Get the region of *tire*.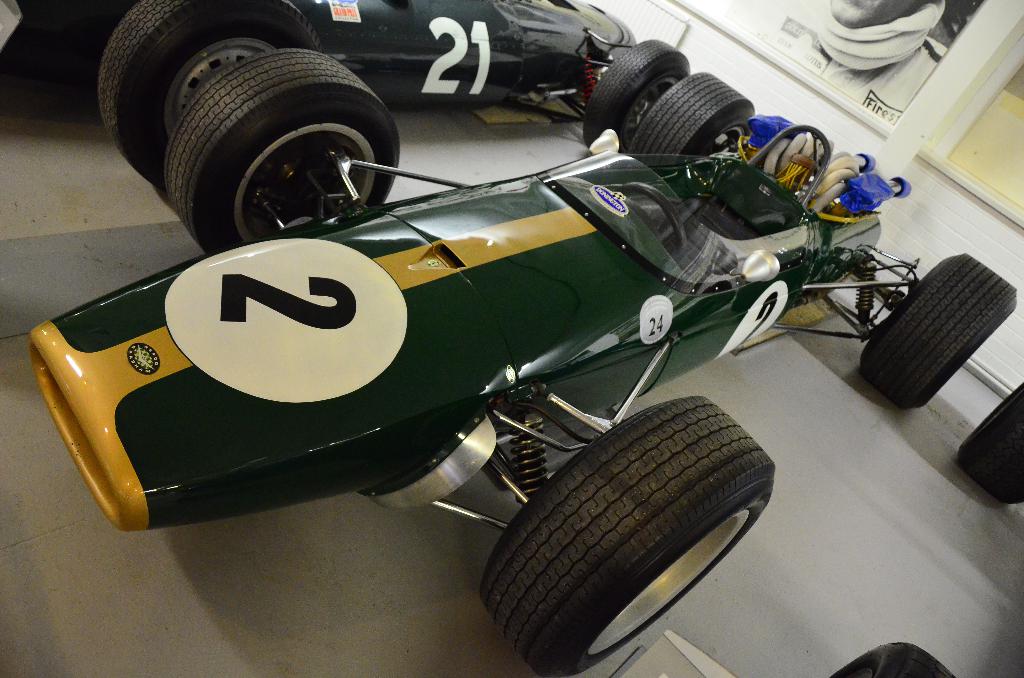
[left=624, top=68, right=758, bottom=166].
